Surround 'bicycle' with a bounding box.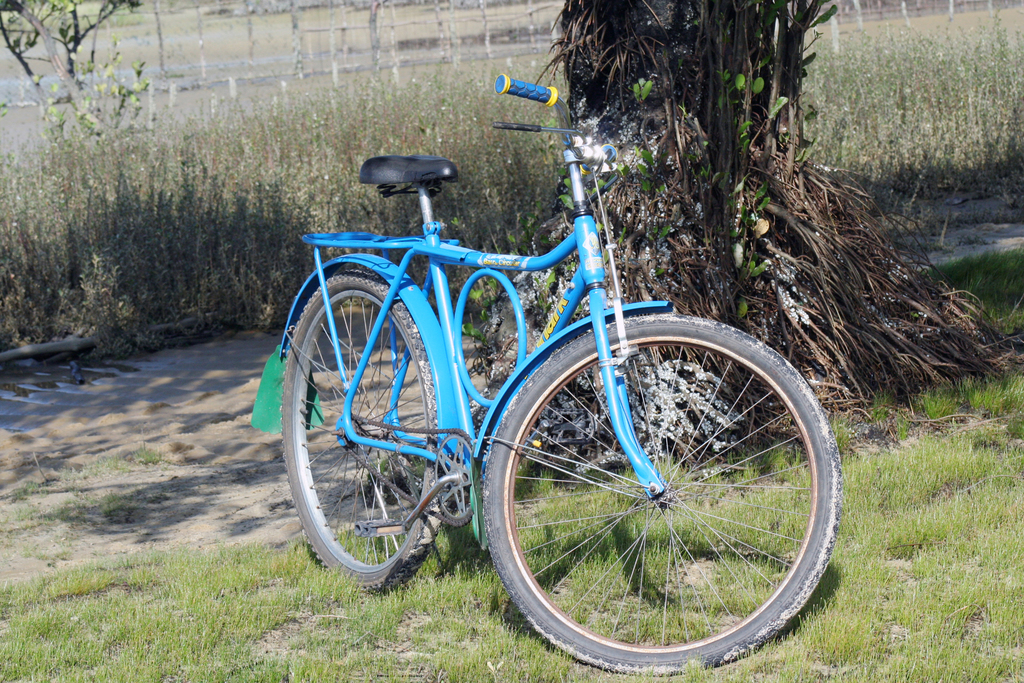
{"x1": 259, "y1": 59, "x2": 856, "y2": 663}.
